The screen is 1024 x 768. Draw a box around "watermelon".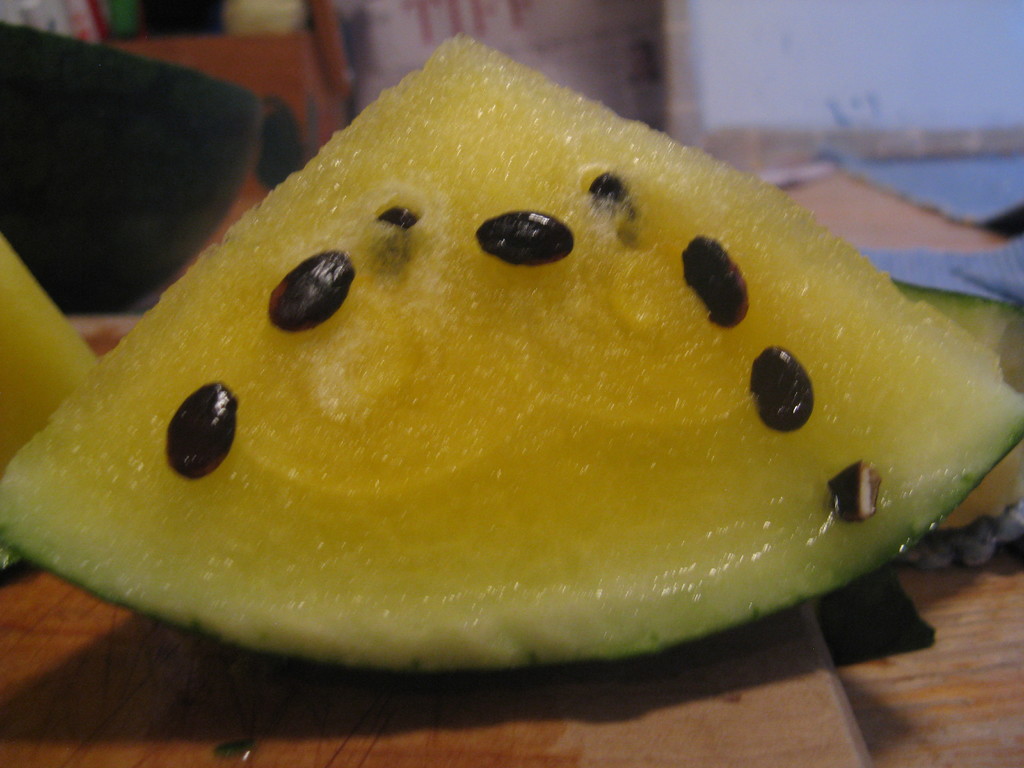
<region>0, 230, 95, 566</region>.
